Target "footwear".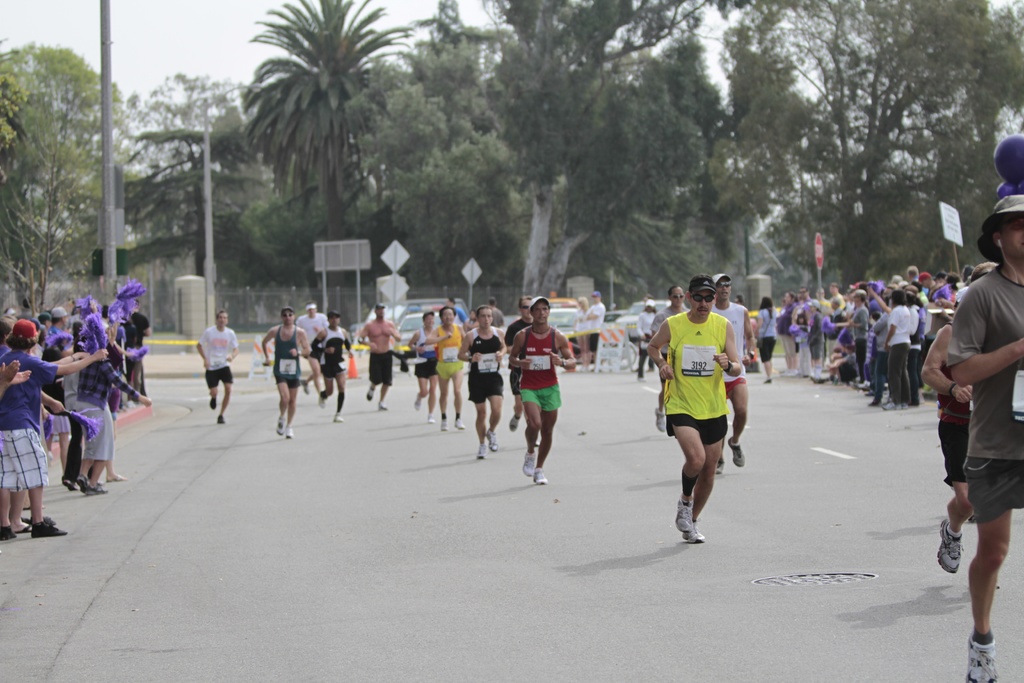
Target region: rect(729, 438, 744, 465).
